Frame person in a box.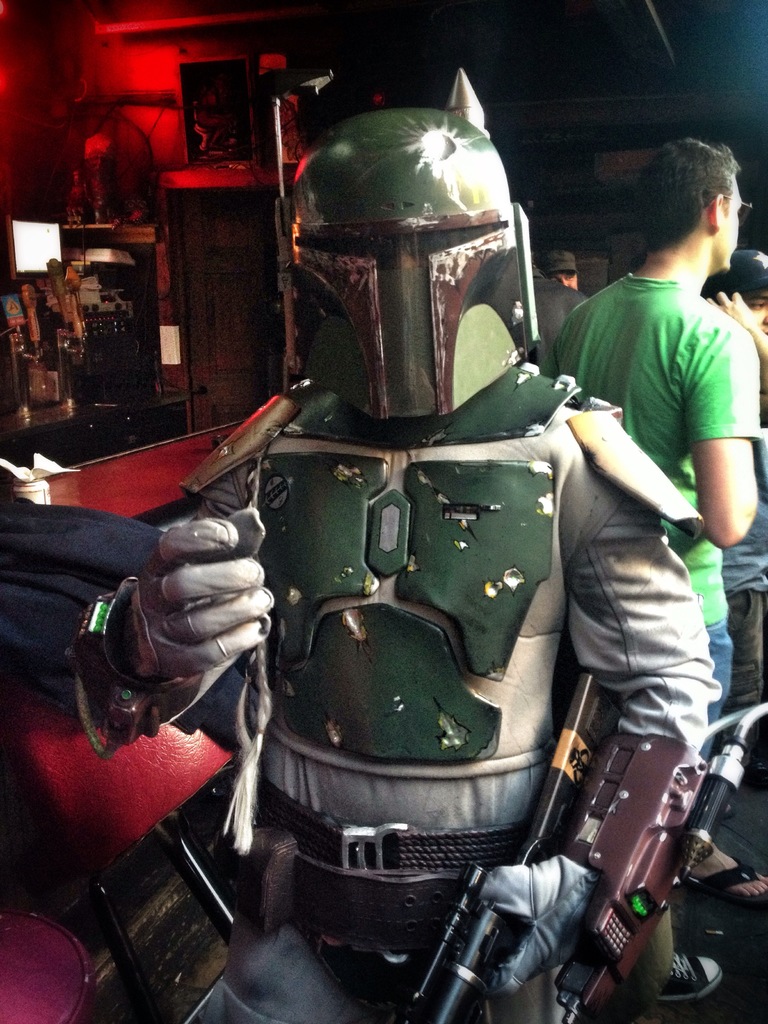
(670,250,767,902).
